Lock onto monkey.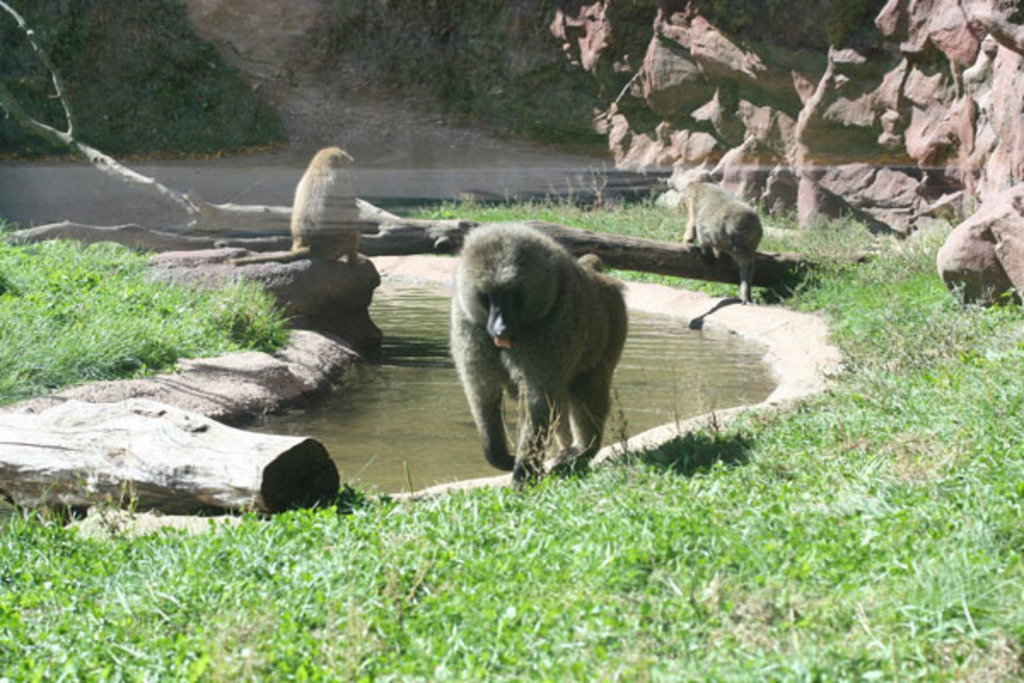
Locked: BBox(288, 142, 364, 265).
